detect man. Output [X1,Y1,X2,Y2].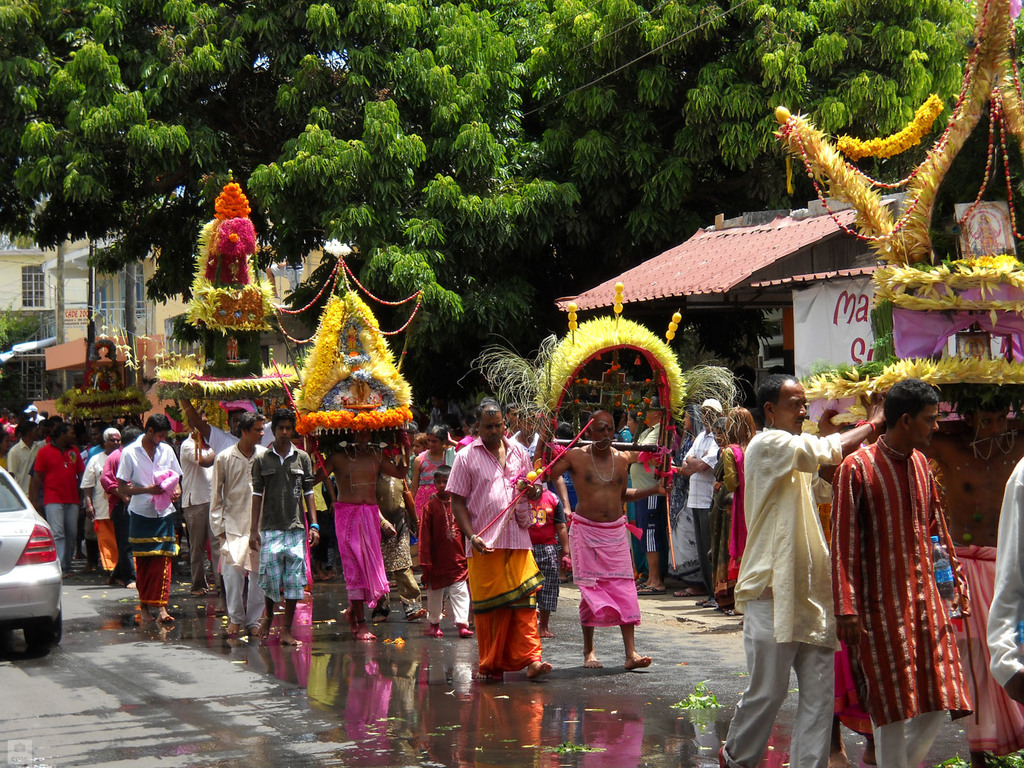
[730,375,887,767].
